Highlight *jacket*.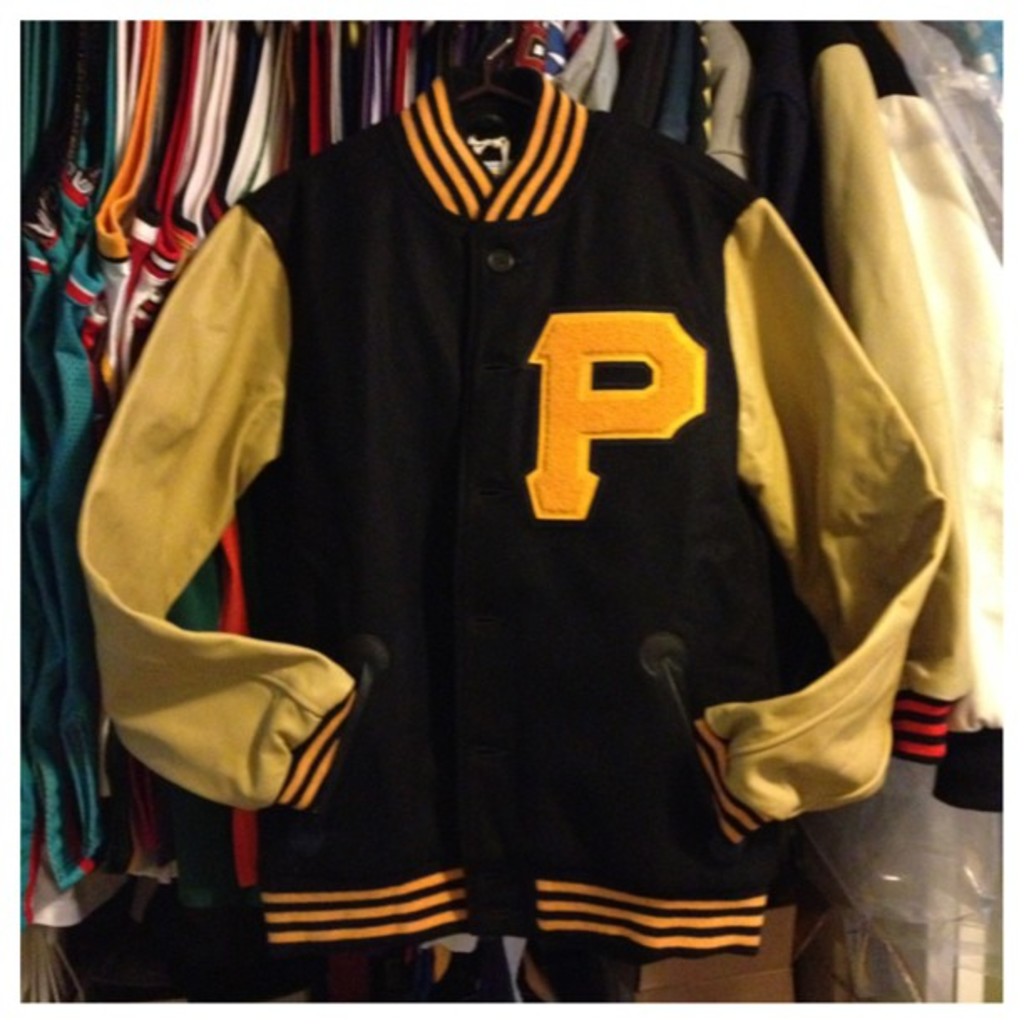
Highlighted region: locate(218, 44, 843, 964).
